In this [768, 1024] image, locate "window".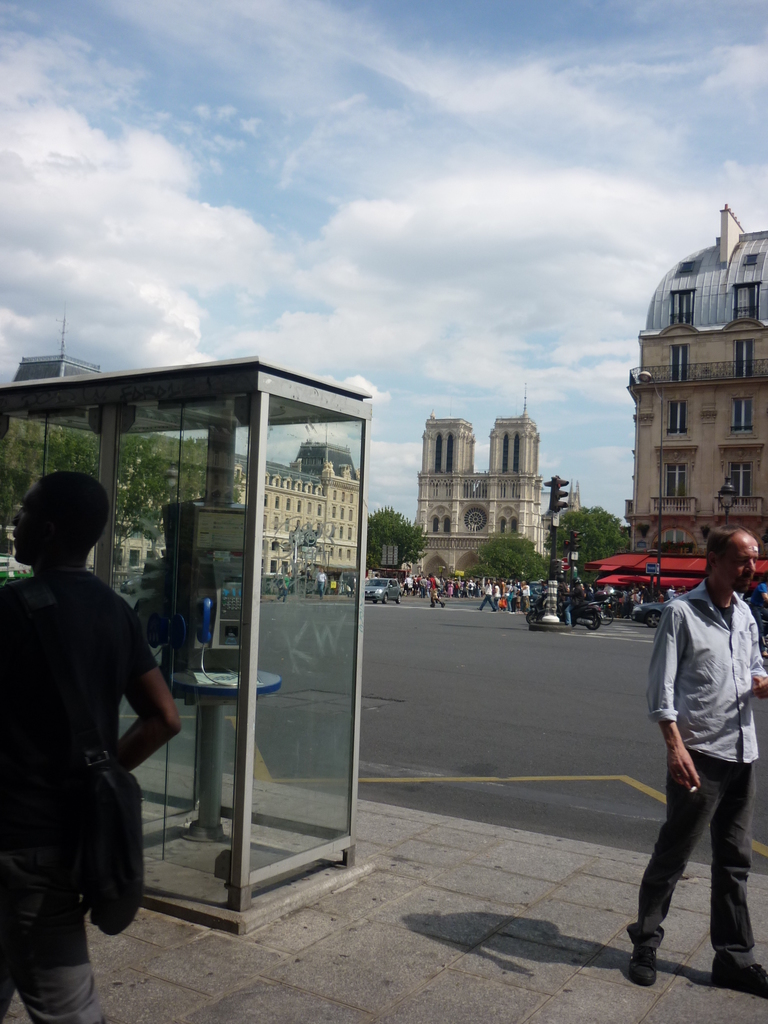
Bounding box: locate(669, 344, 689, 384).
